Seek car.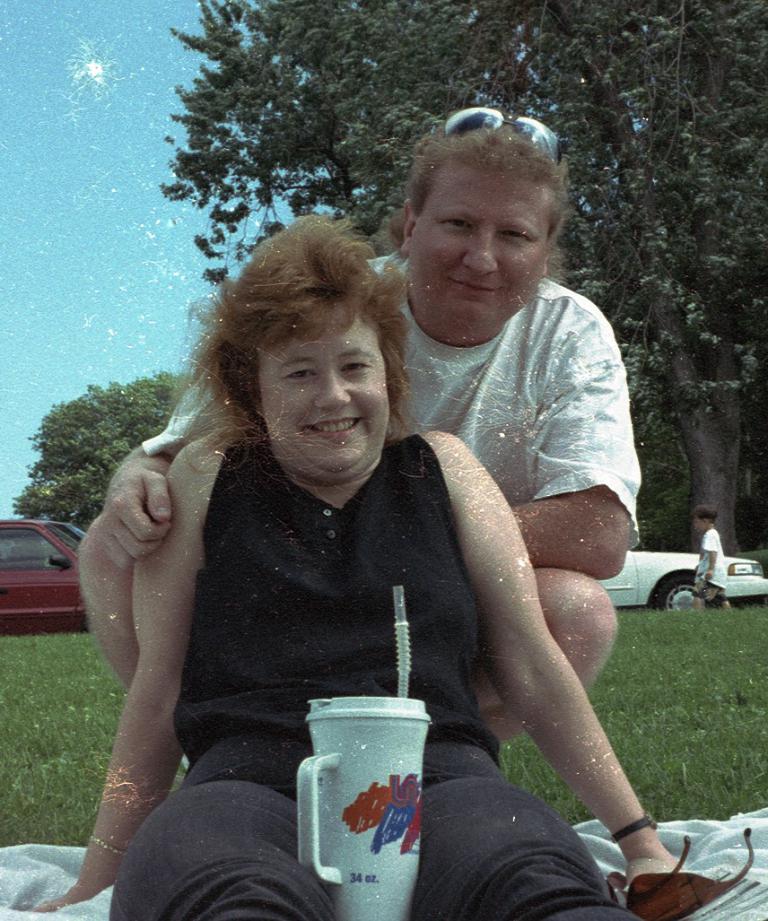
crop(590, 548, 767, 611).
